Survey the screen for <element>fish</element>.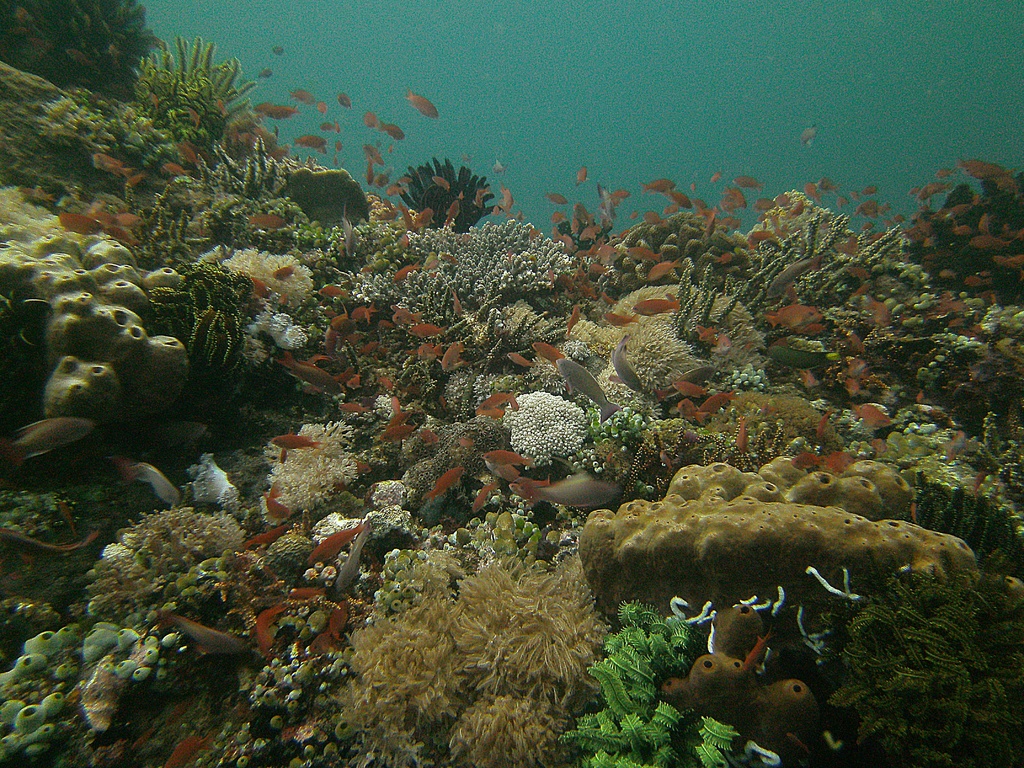
Survey found: 148:90:158:113.
